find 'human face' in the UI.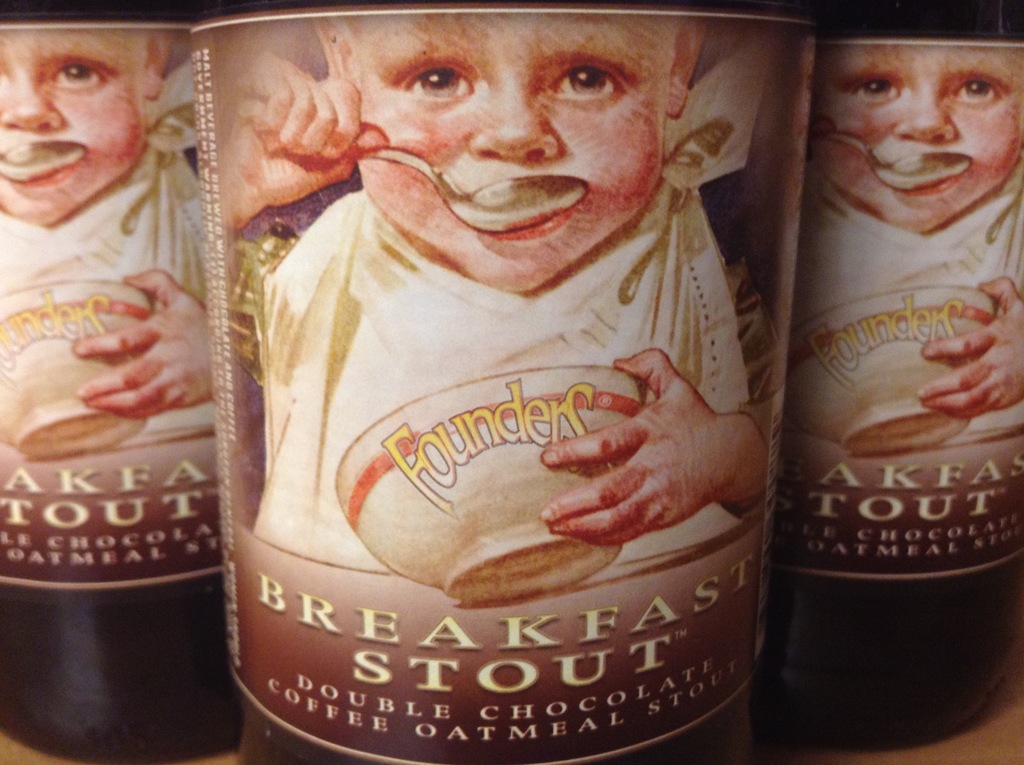
UI element at <region>812, 44, 1022, 232</region>.
